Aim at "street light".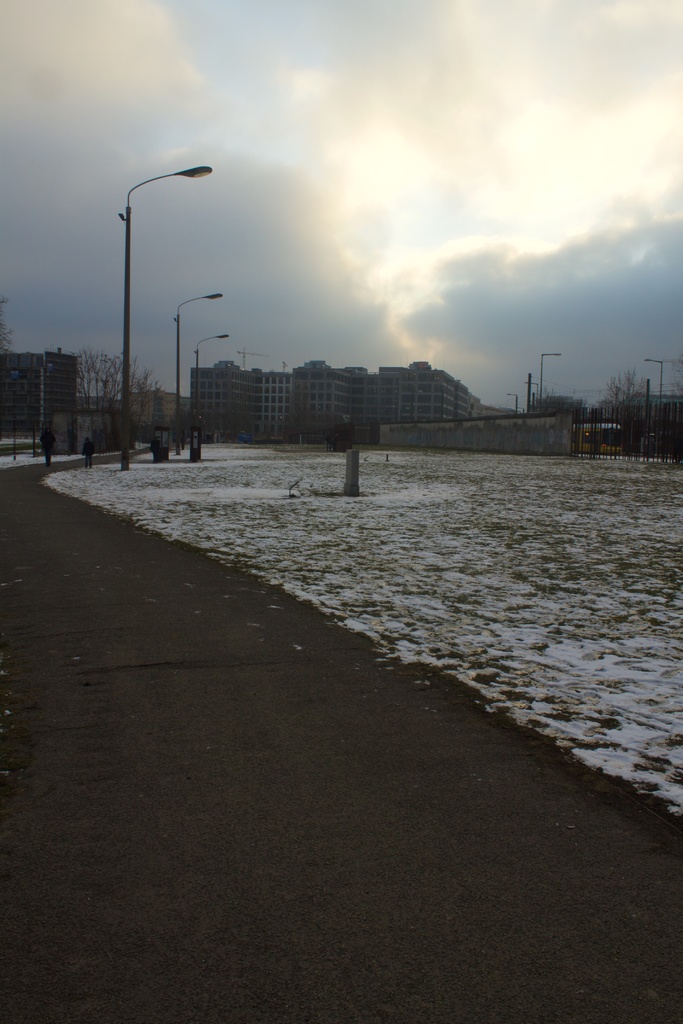
Aimed at 111,148,240,464.
